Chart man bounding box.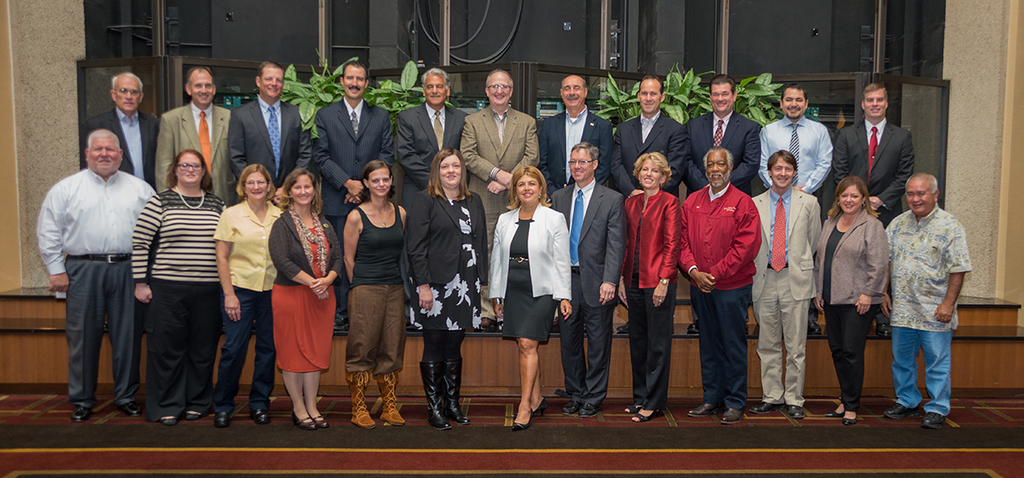
Charted: box=[87, 74, 165, 199].
